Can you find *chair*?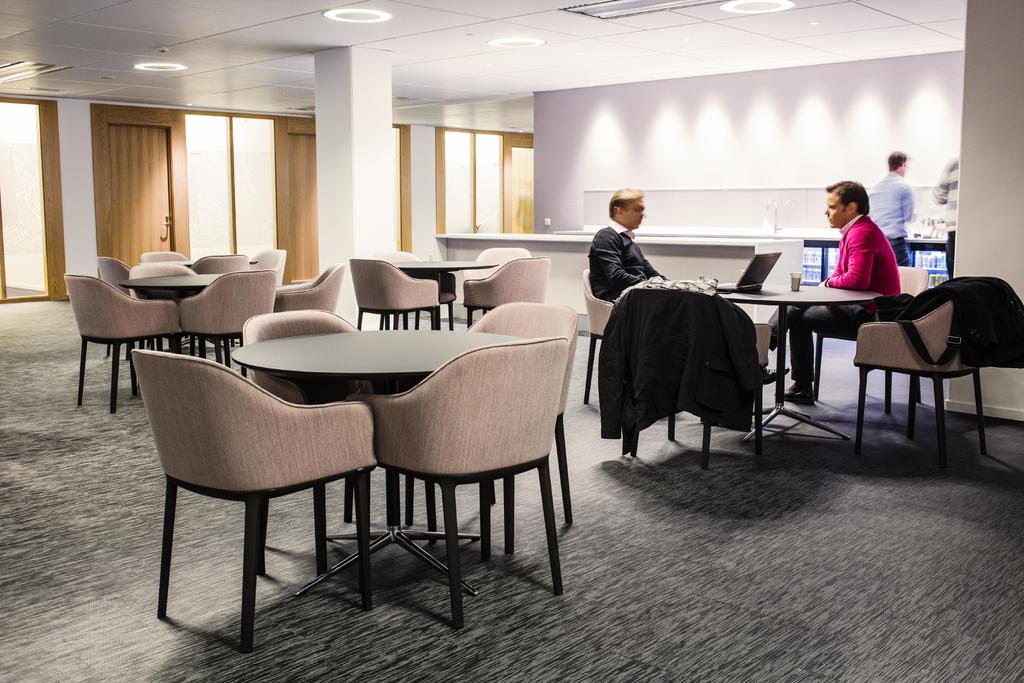
Yes, bounding box: bbox(175, 267, 276, 378).
